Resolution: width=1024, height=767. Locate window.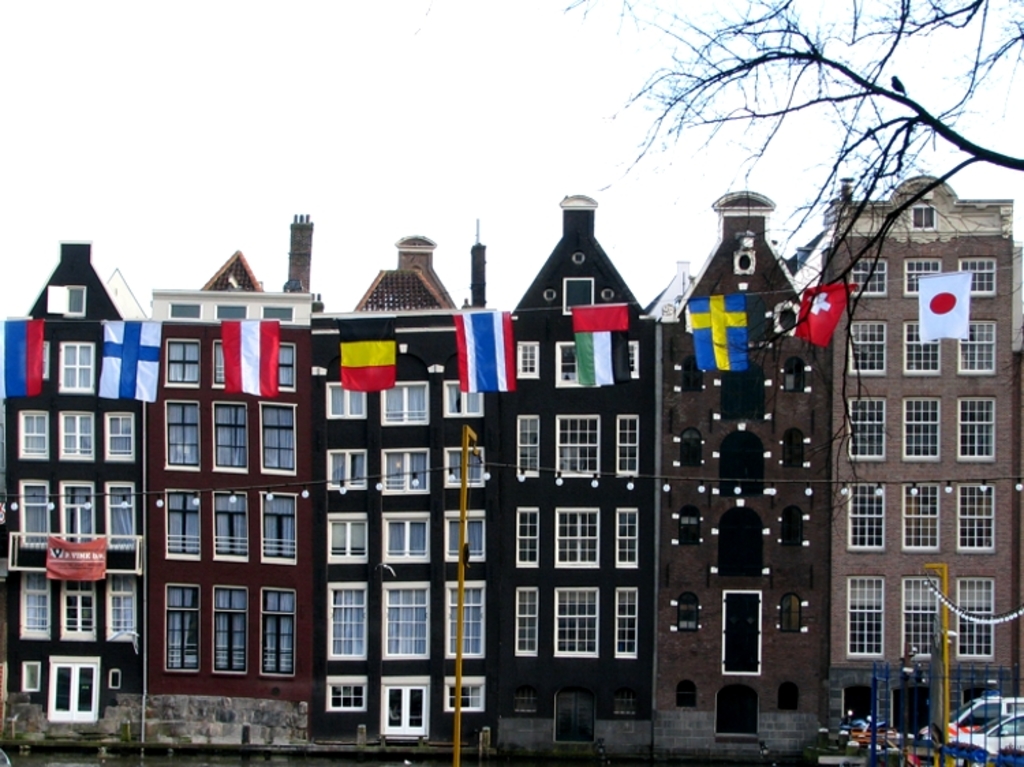
bbox(618, 415, 638, 475).
